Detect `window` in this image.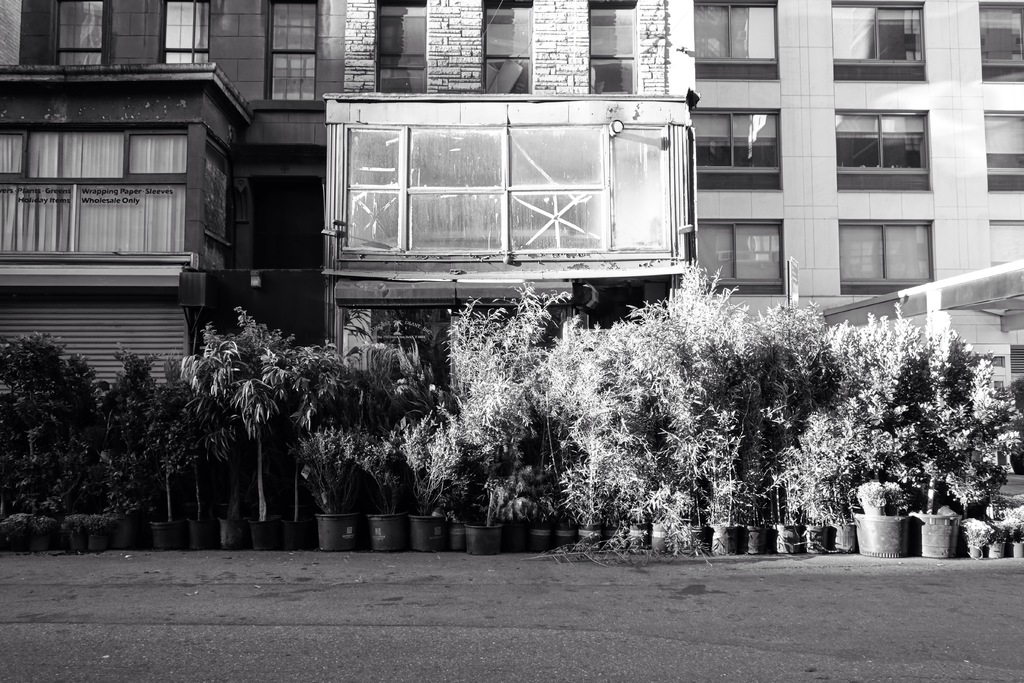
Detection: [694, 0, 778, 79].
